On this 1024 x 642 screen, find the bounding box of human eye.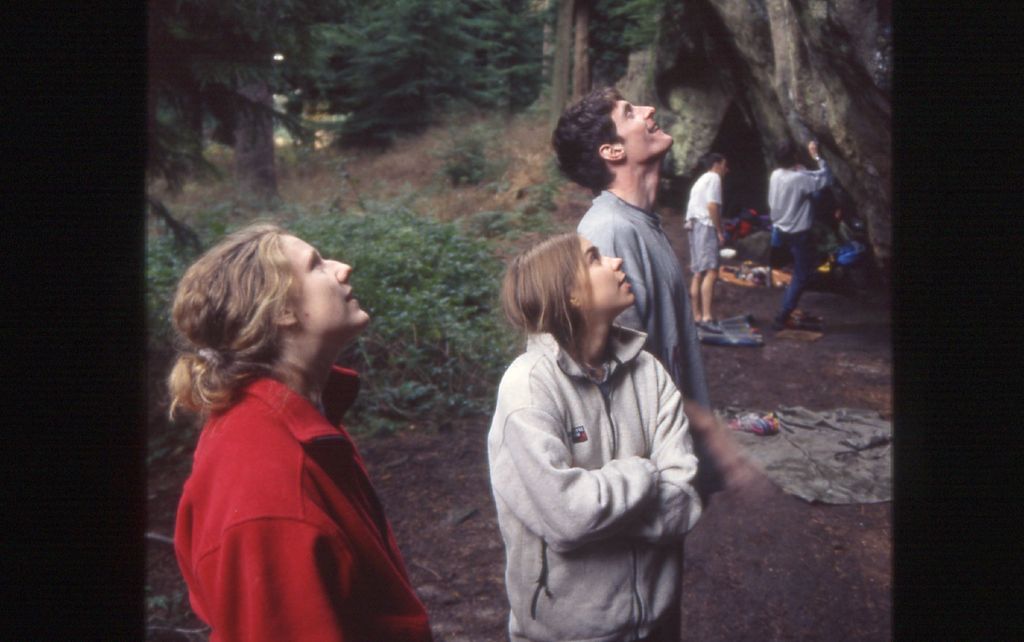
Bounding box: x1=584, y1=252, x2=602, y2=270.
